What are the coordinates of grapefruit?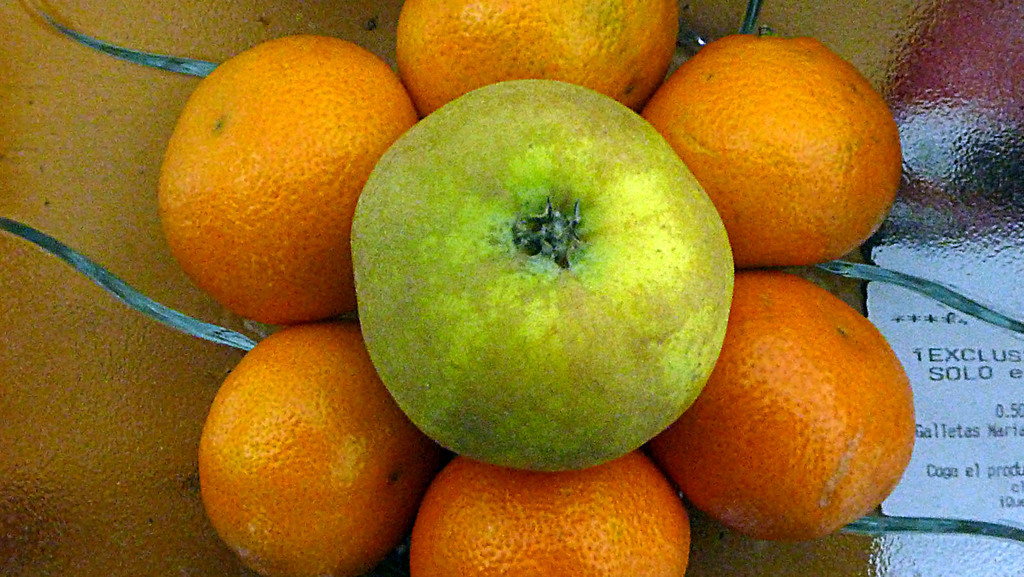
[x1=154, y1=31, x2=423, y2=325].
